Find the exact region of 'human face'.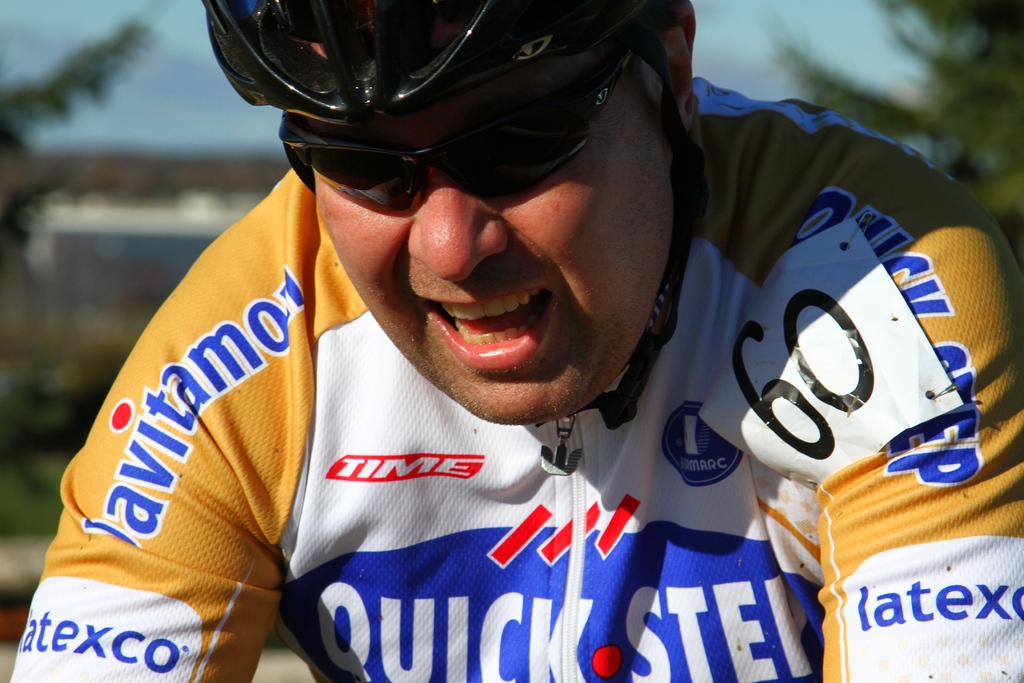
Exact region: <region>315, 95, 669, 420</region>.
